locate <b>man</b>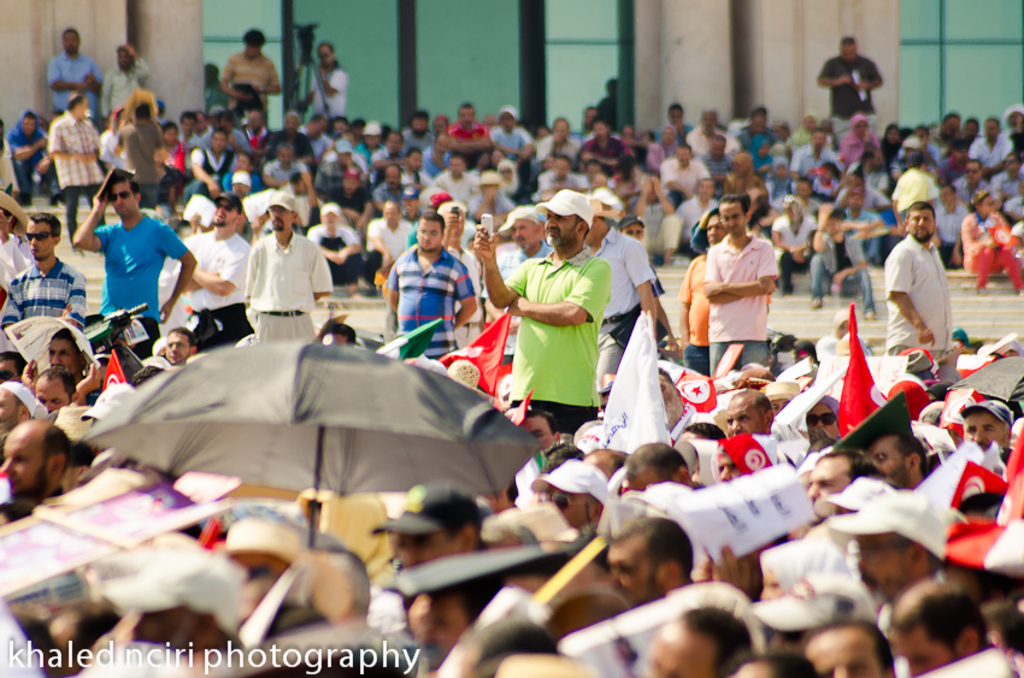
(702, 196, 787, 373)
